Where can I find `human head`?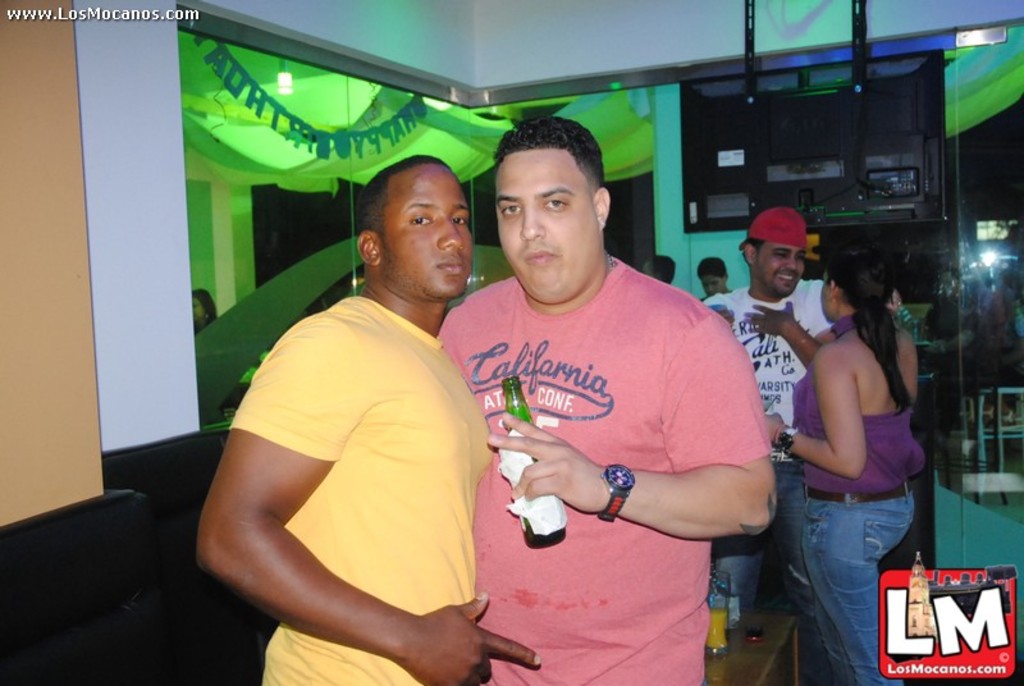
You can find it at <bbox>817, 238, 897, 321</bbox>.
